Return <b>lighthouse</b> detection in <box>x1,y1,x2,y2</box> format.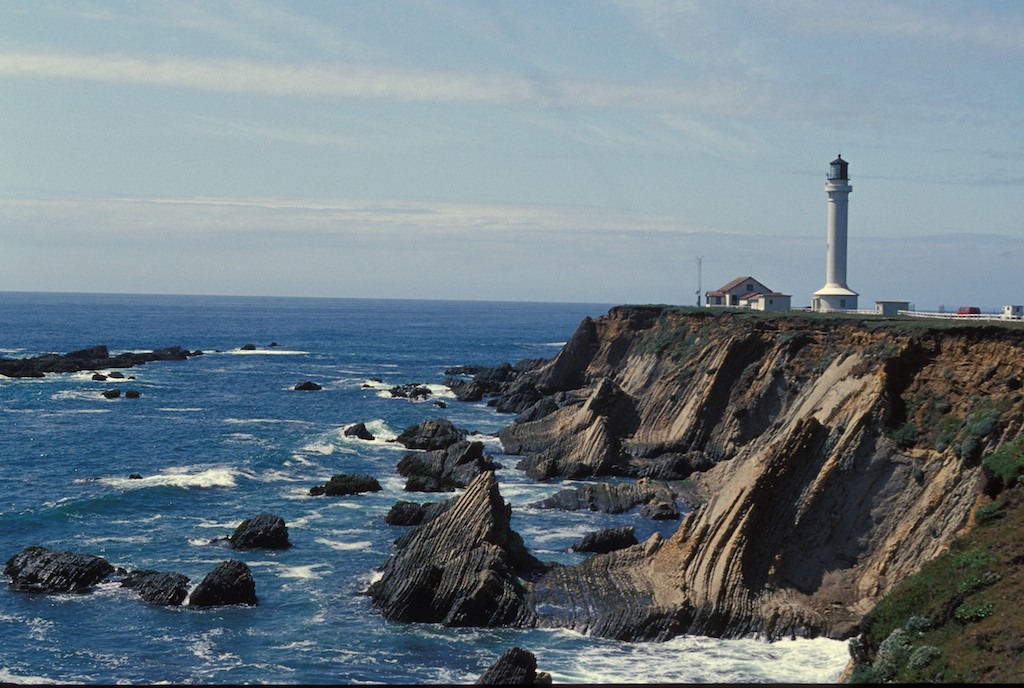
<box>812,142,859,313</box>.
